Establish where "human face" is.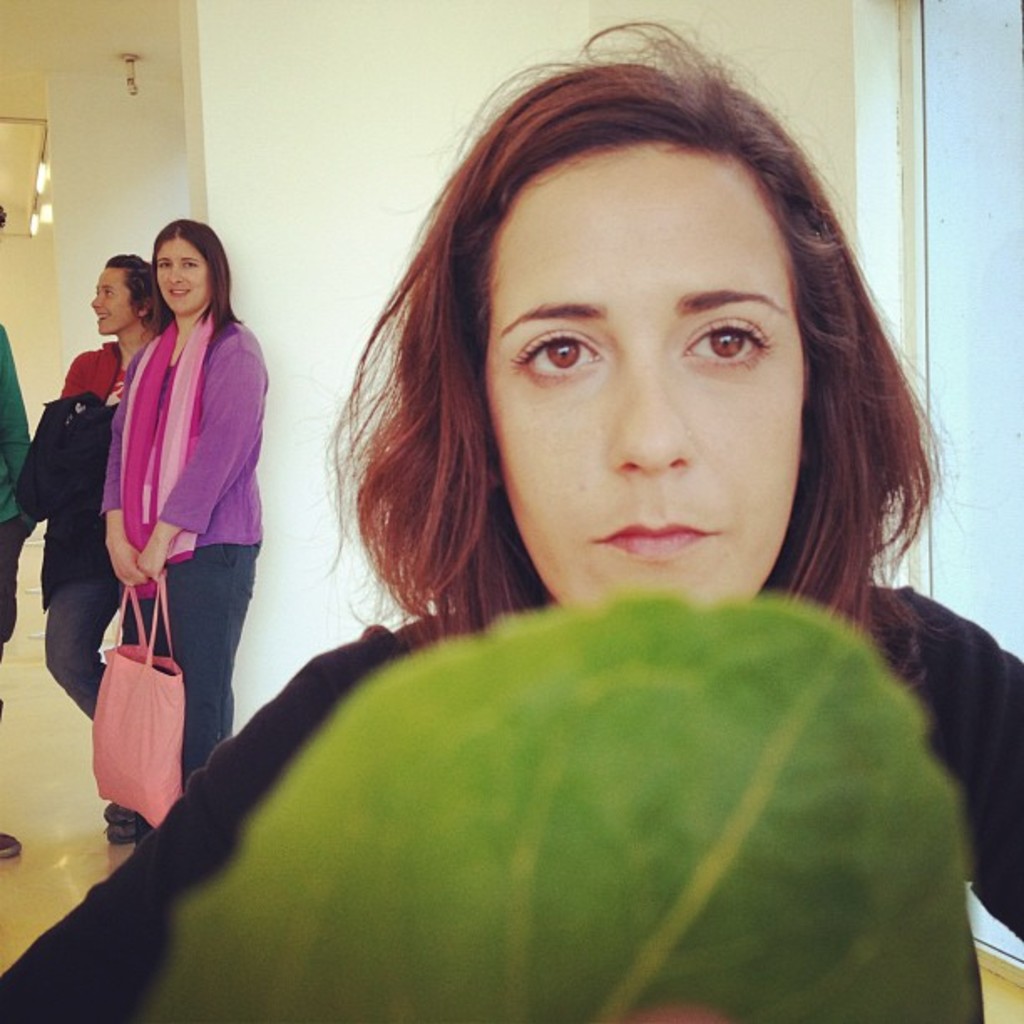
Established at Rect(161, 234, 209, 313).
